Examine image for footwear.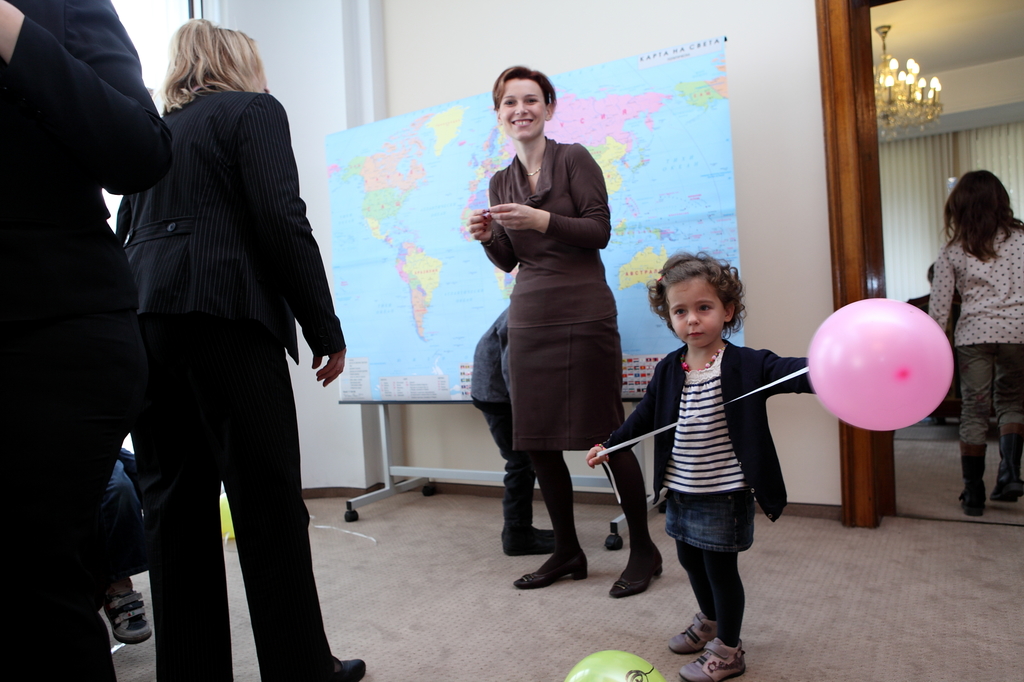
Examination result: box(102, 586, 152, 645).
